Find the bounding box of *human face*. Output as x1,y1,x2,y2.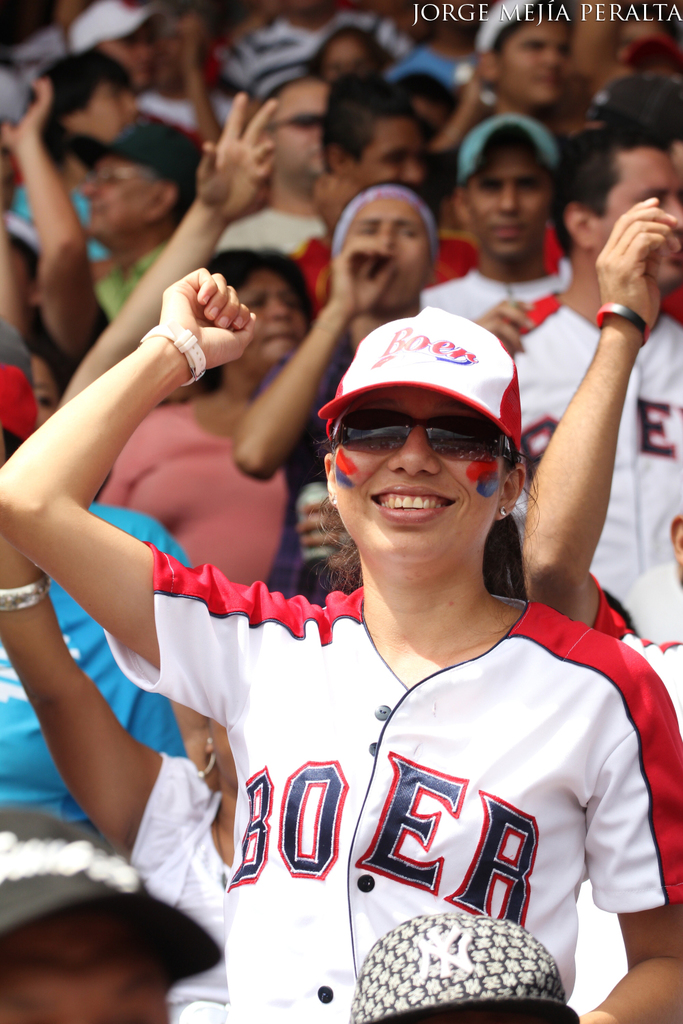
81,152,163,236.
